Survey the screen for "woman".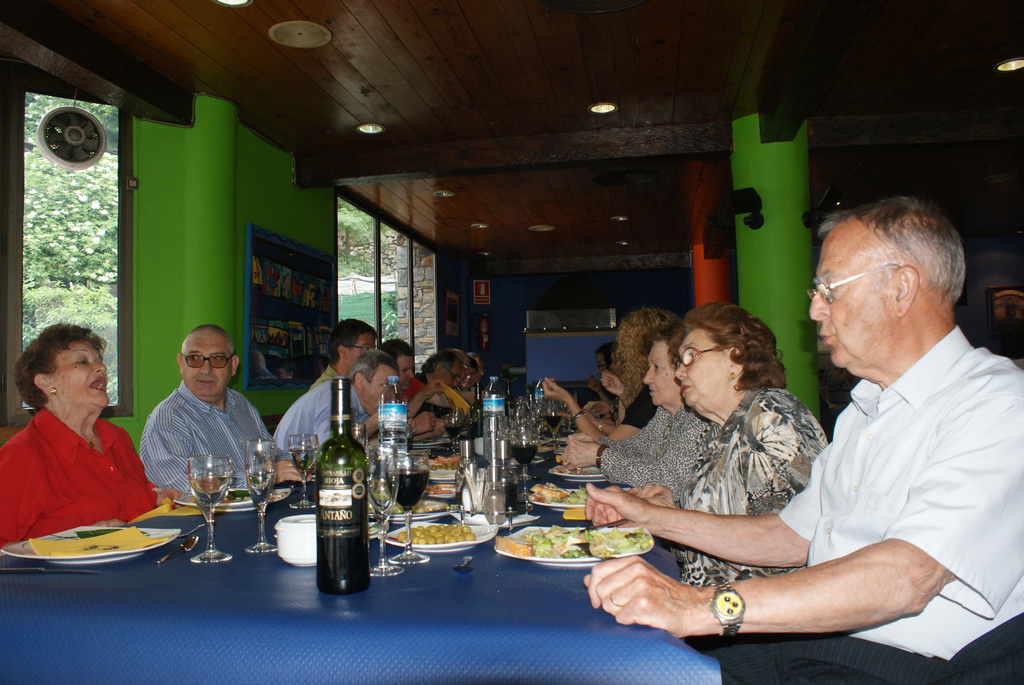
Survey found: <box>542,306,684,443</box>.
